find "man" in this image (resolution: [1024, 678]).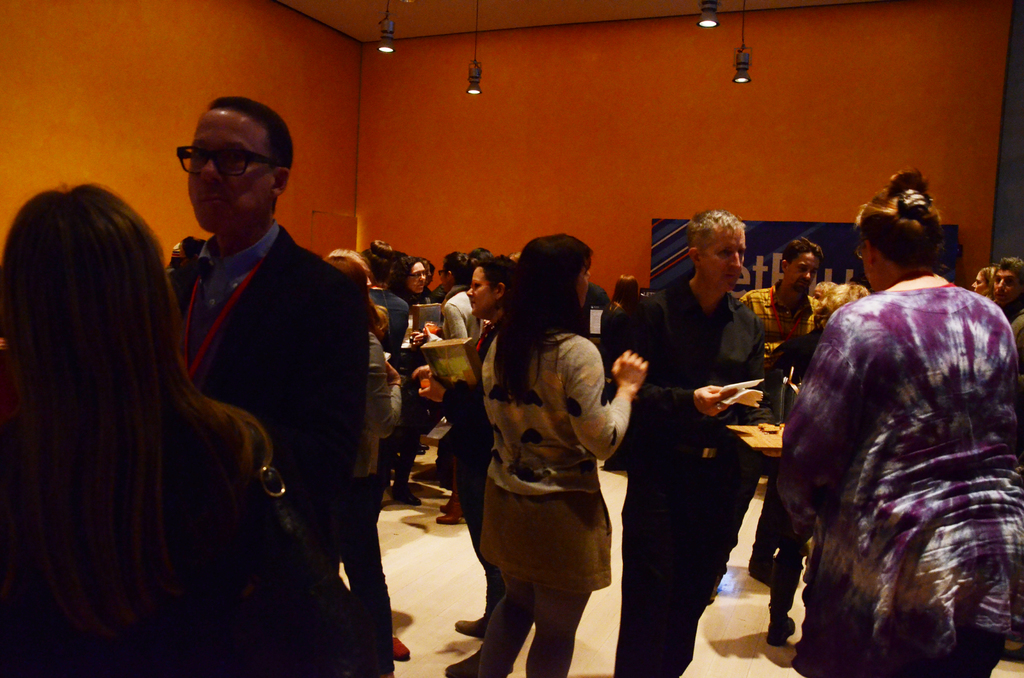
x1=609 y1=209 x2=769 y2=677.
